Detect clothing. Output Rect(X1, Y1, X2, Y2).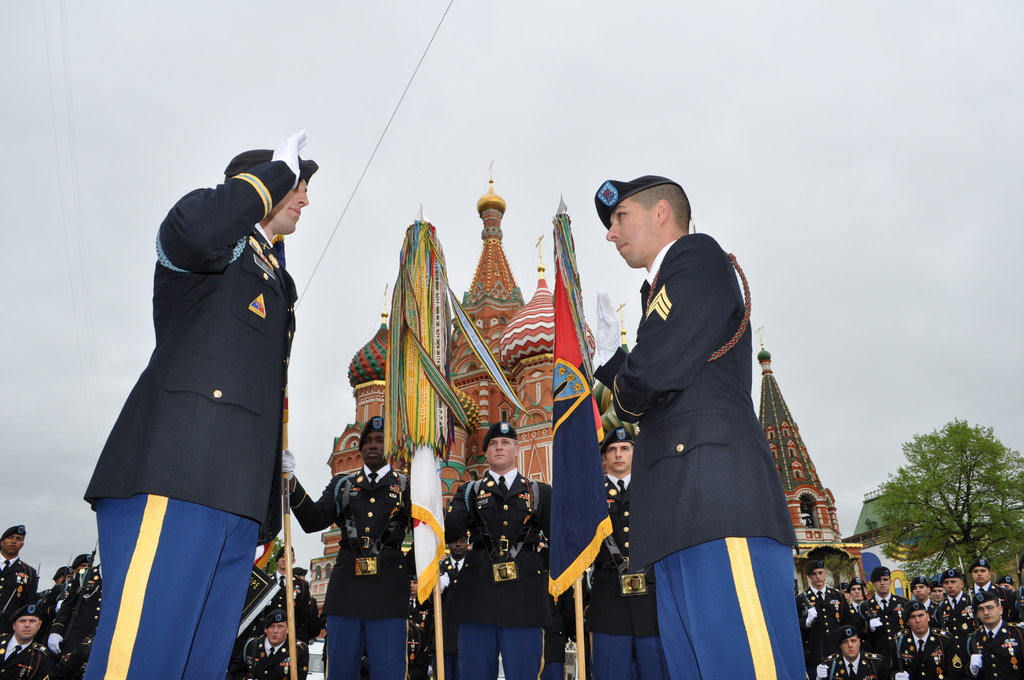
Rect(284, 468, 412, 679).
